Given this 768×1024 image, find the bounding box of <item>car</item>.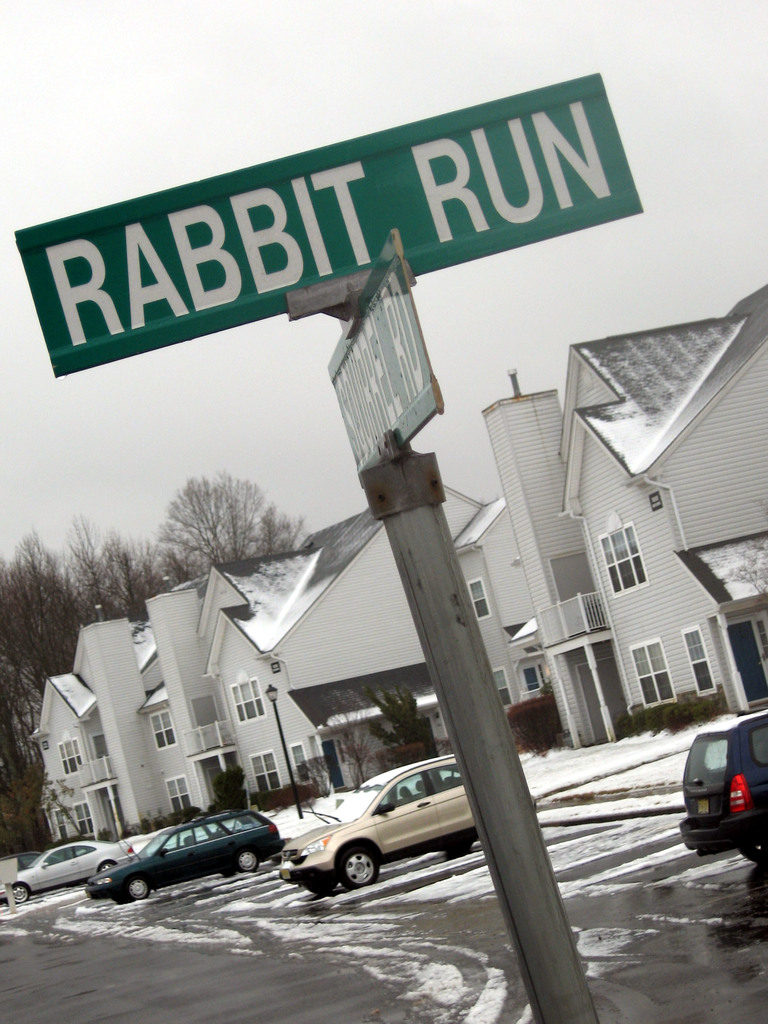
x1=1, y1=834, x2=131, y2=900.
